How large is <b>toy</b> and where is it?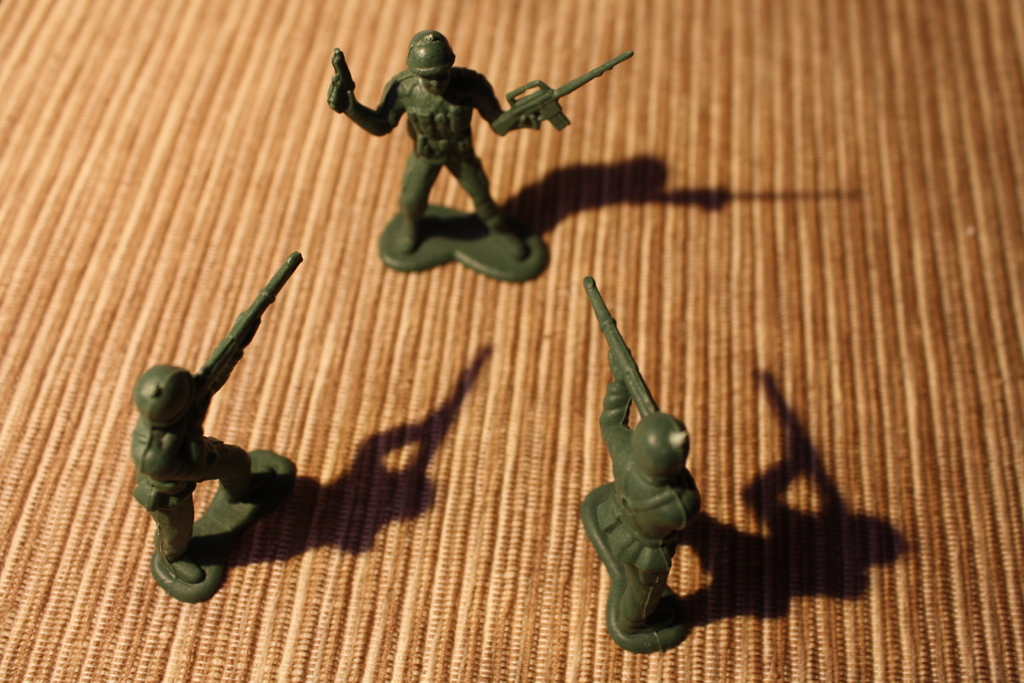
Bounding box: box=[132, 251, 303, 607].
